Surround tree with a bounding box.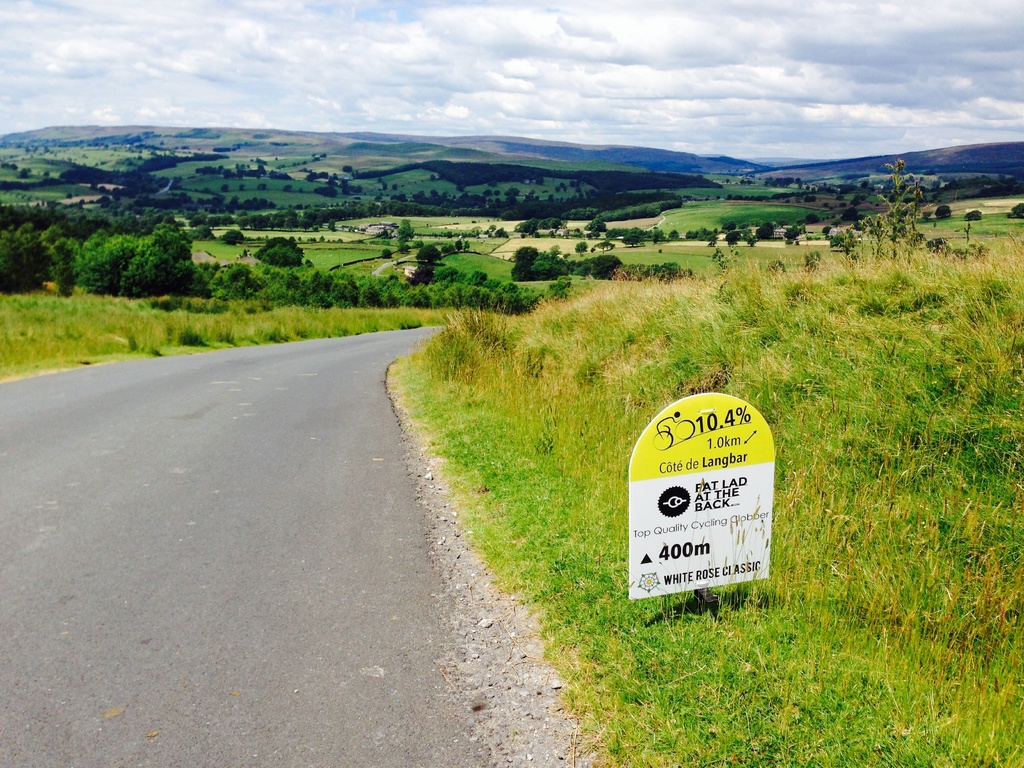
x1=747 y1=232 x2=759 y2=250.
